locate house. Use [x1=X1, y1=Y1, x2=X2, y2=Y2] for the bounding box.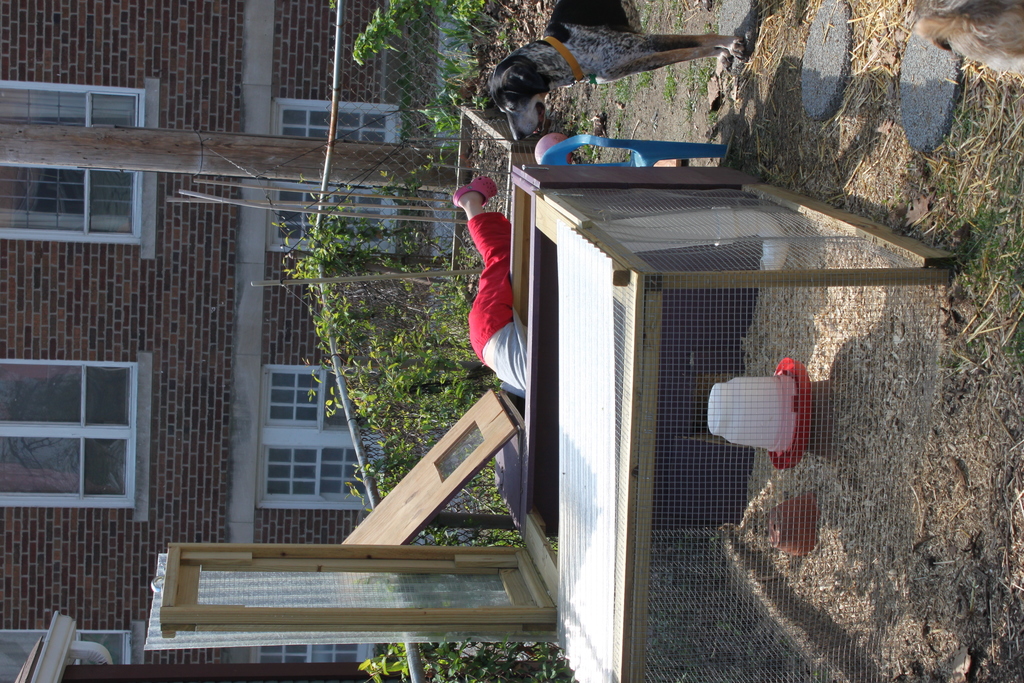
[x1=0, y1=0, x2=495, y2=682].
